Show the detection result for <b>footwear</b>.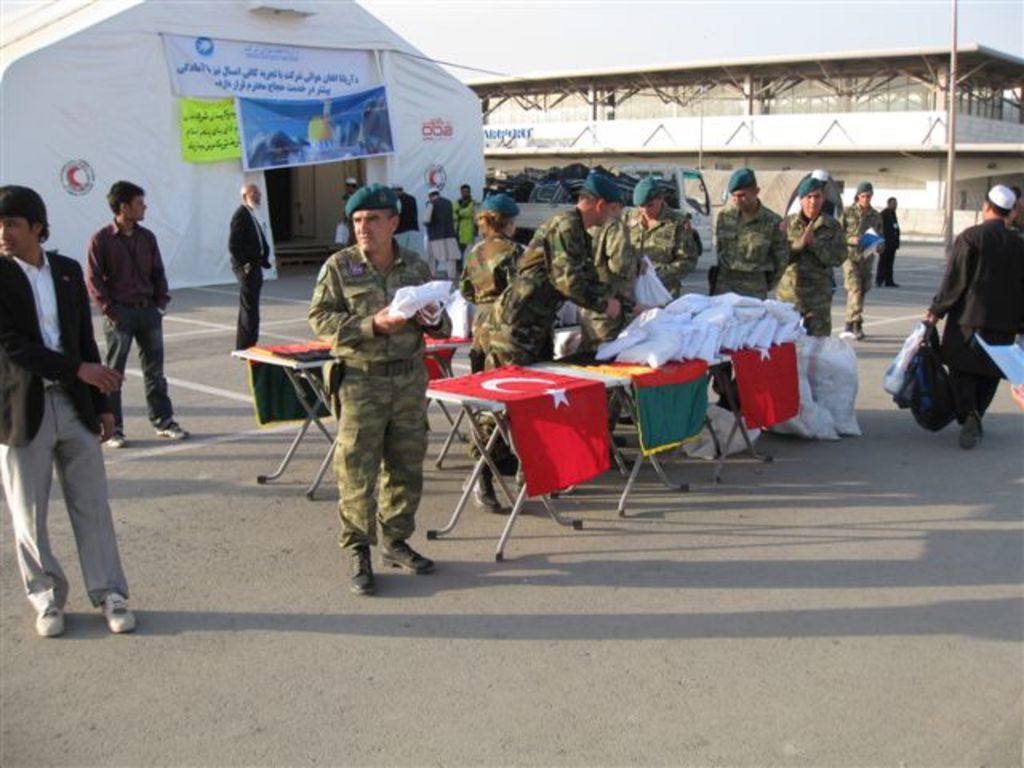
select_region(467, 469, 504, 520).
